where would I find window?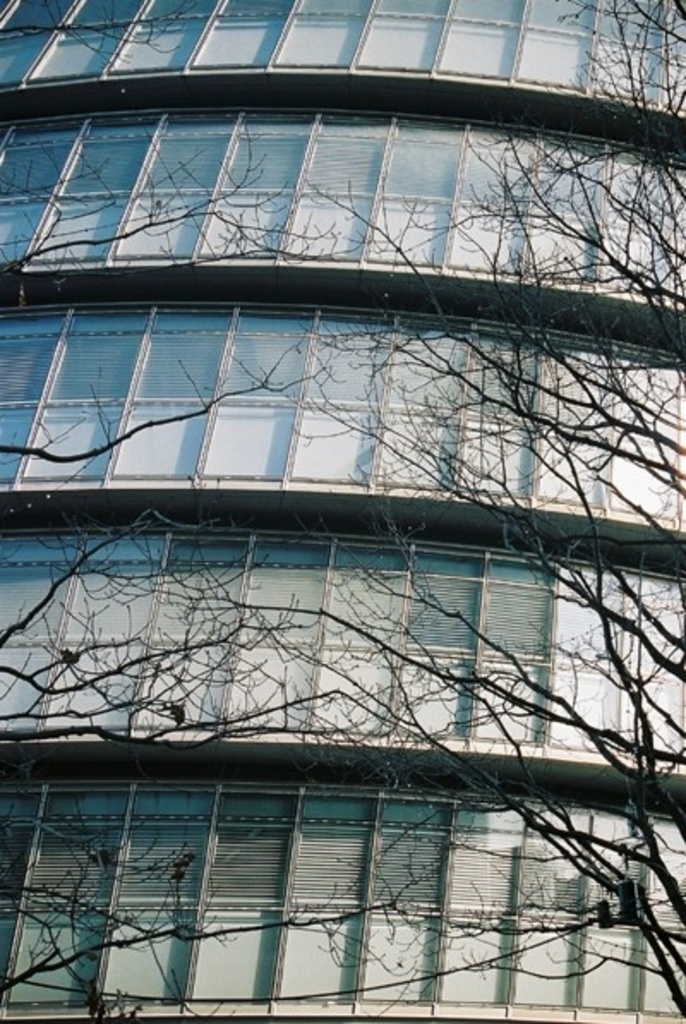
At crop(14, 405, 105, 477).
